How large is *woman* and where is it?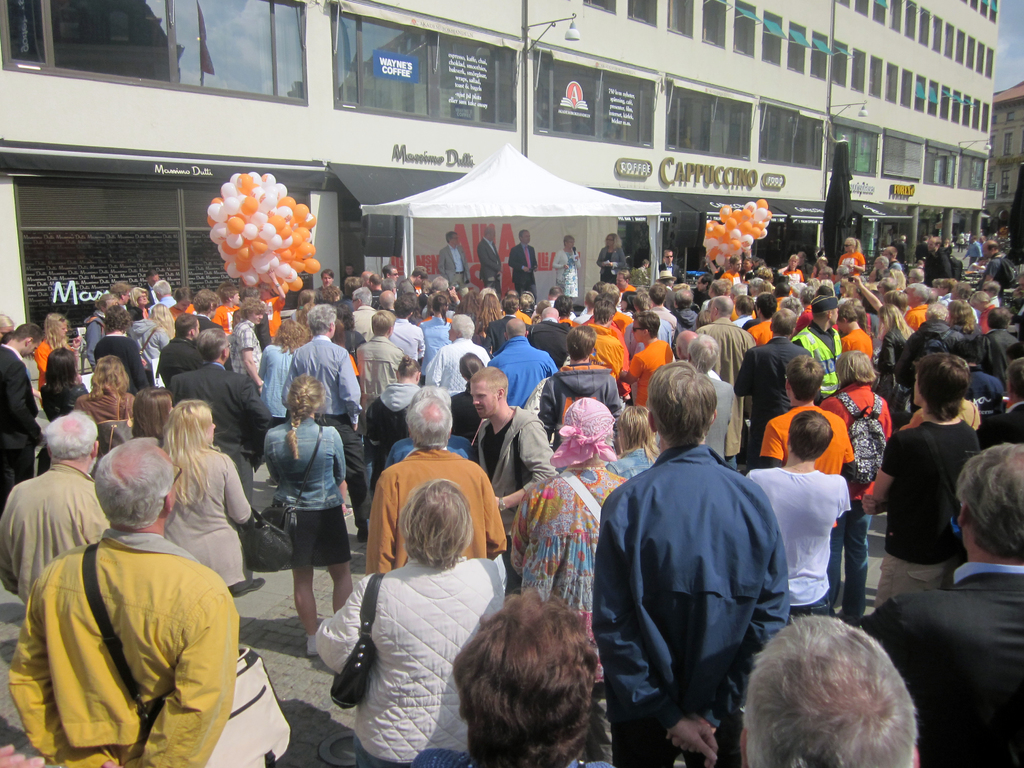
Bounding box: [762, 276, 772, 296].
